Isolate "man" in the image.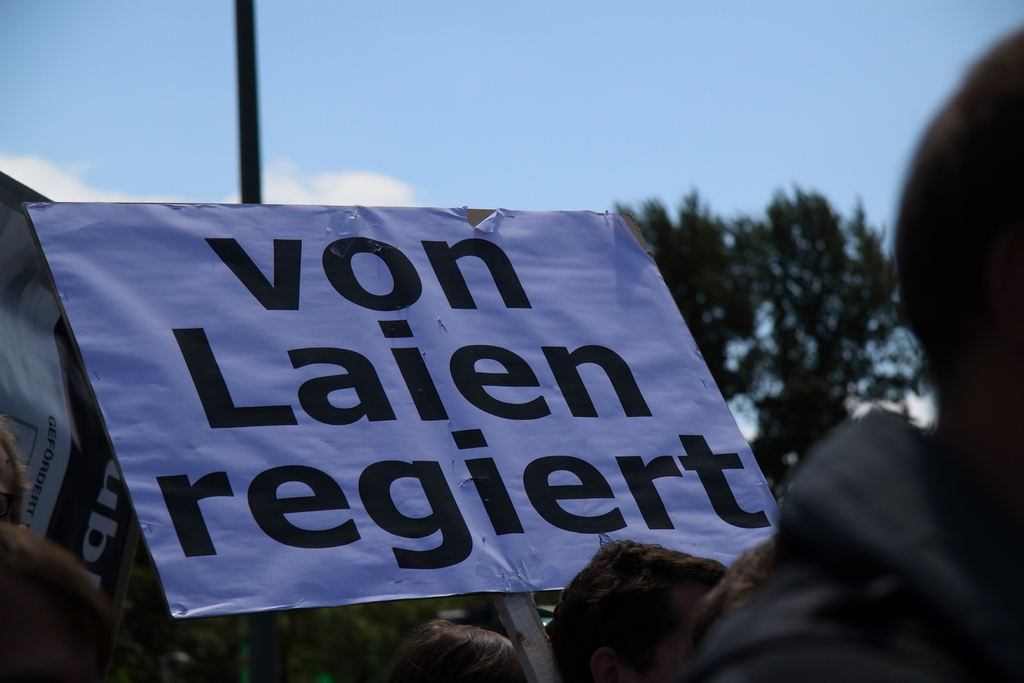
Isolated region: {"x1": 552, "y1": 538, "x2": 728, "y2": 682}.
